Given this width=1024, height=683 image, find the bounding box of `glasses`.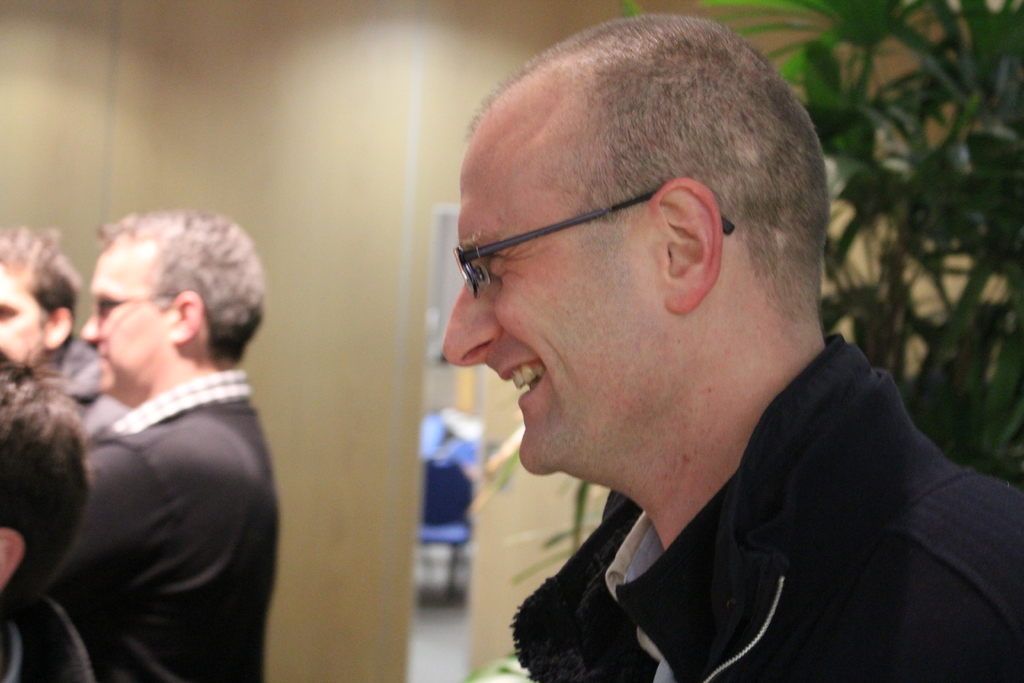
pyautogui.locateOnScreen(457, 186, 710, 290).
